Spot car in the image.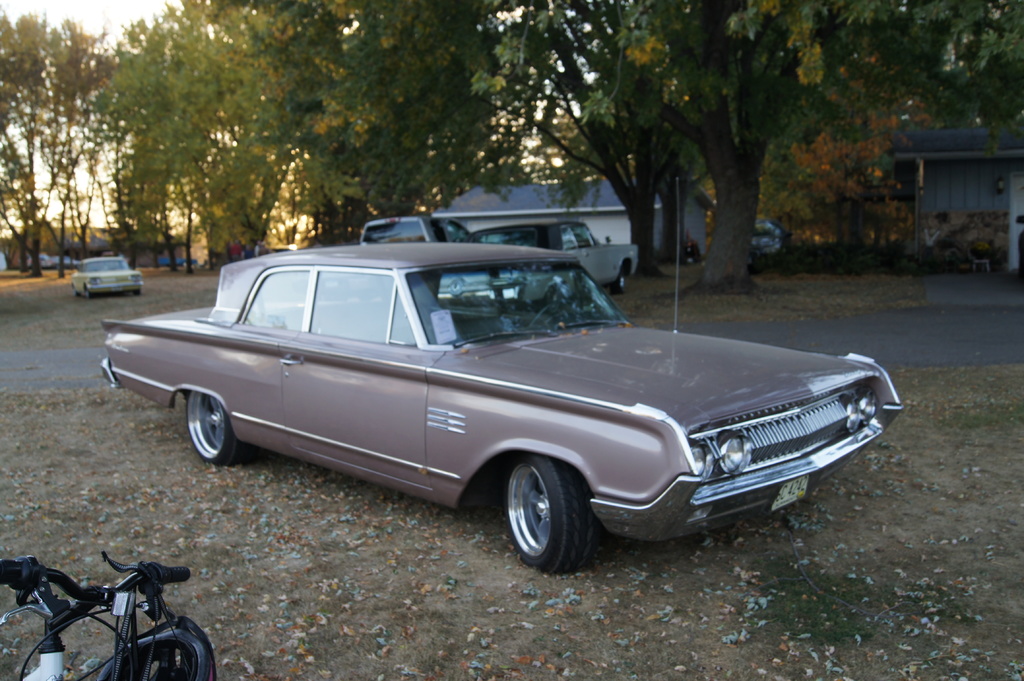
car found at <bbox>358, 207, 641, 294</bbox>.
